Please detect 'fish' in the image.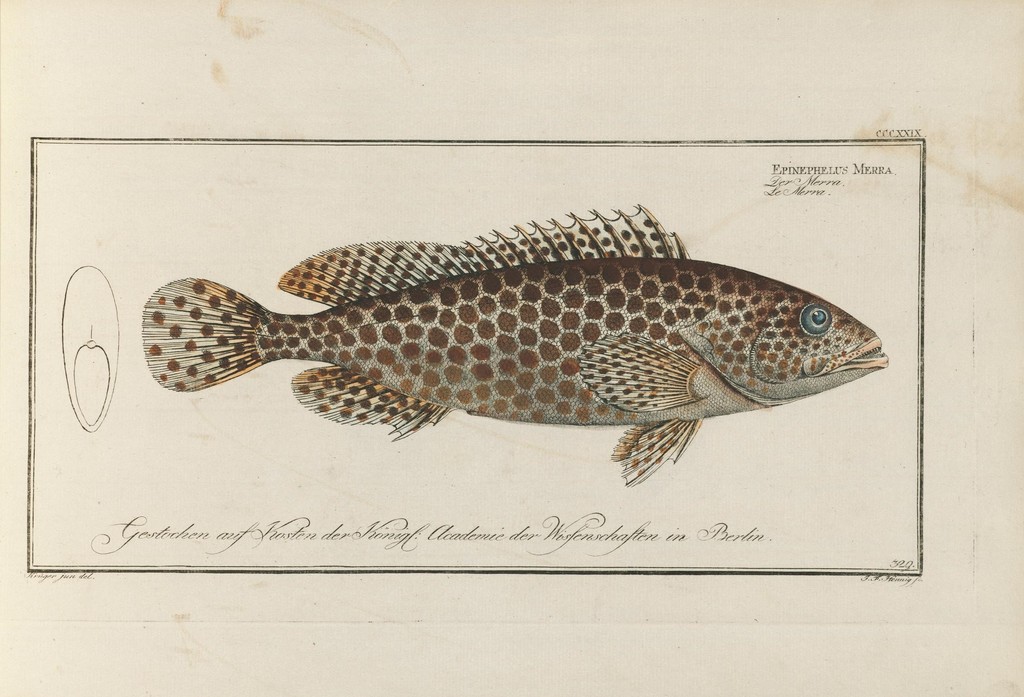
Rect(124, 207, 895, 470).
